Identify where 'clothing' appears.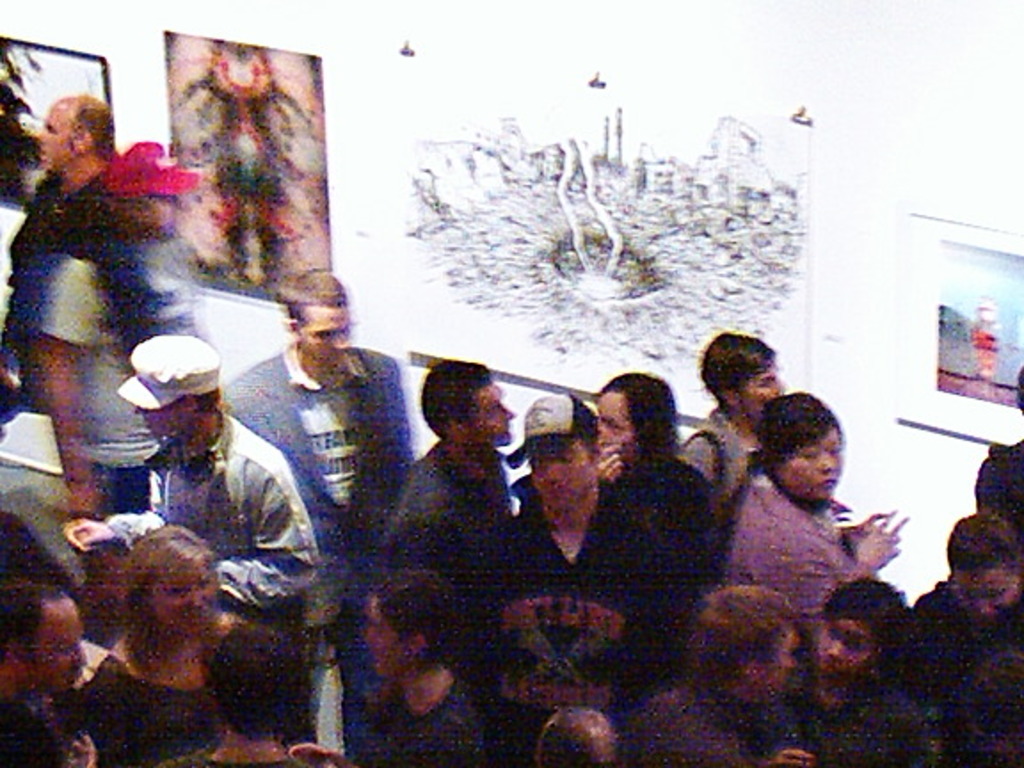
Appears at 631/656/784/766.
